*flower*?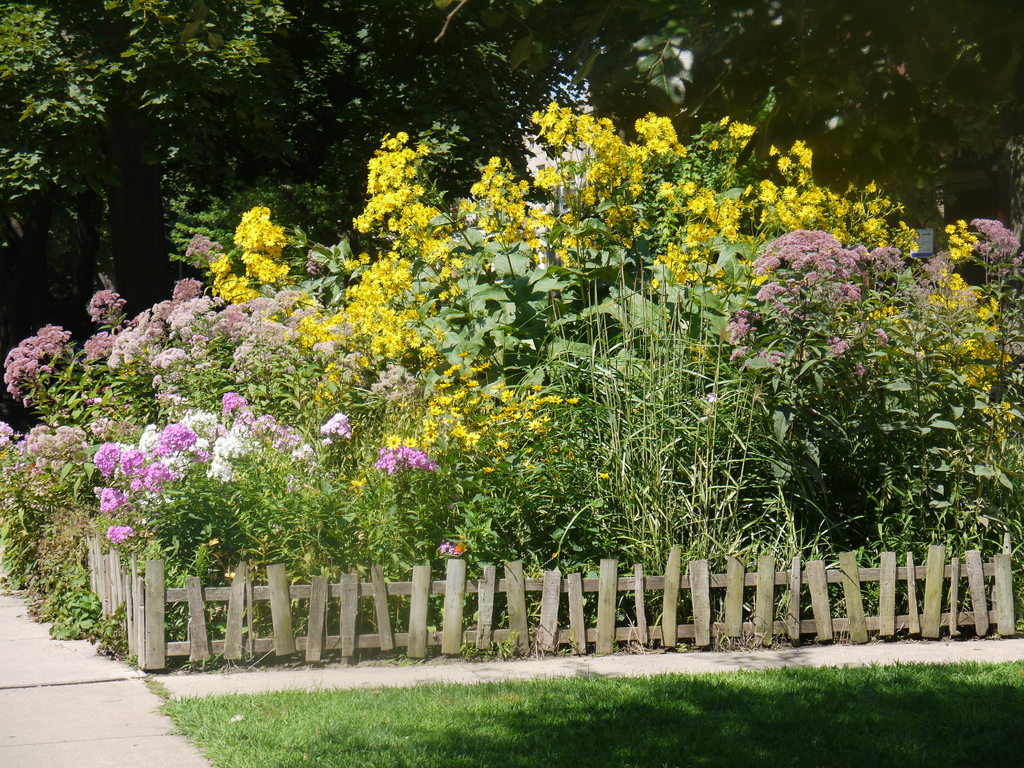
x1=389, y1=431, x2=399, y2=451
